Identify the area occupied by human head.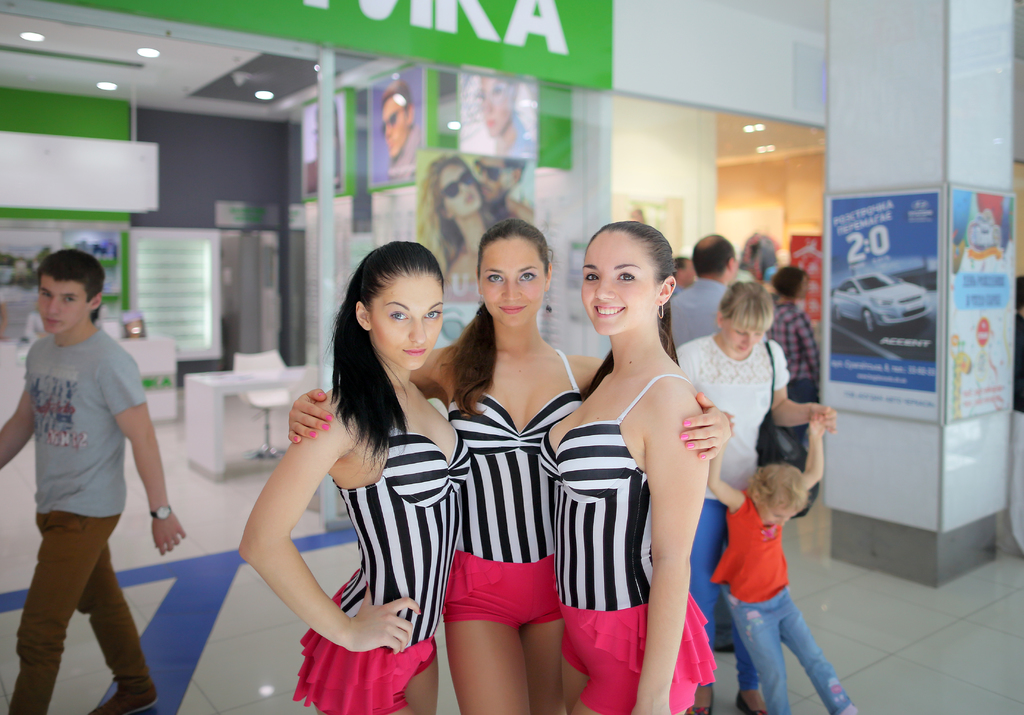
Area: <region>771, 265, 808, 303</region>.
